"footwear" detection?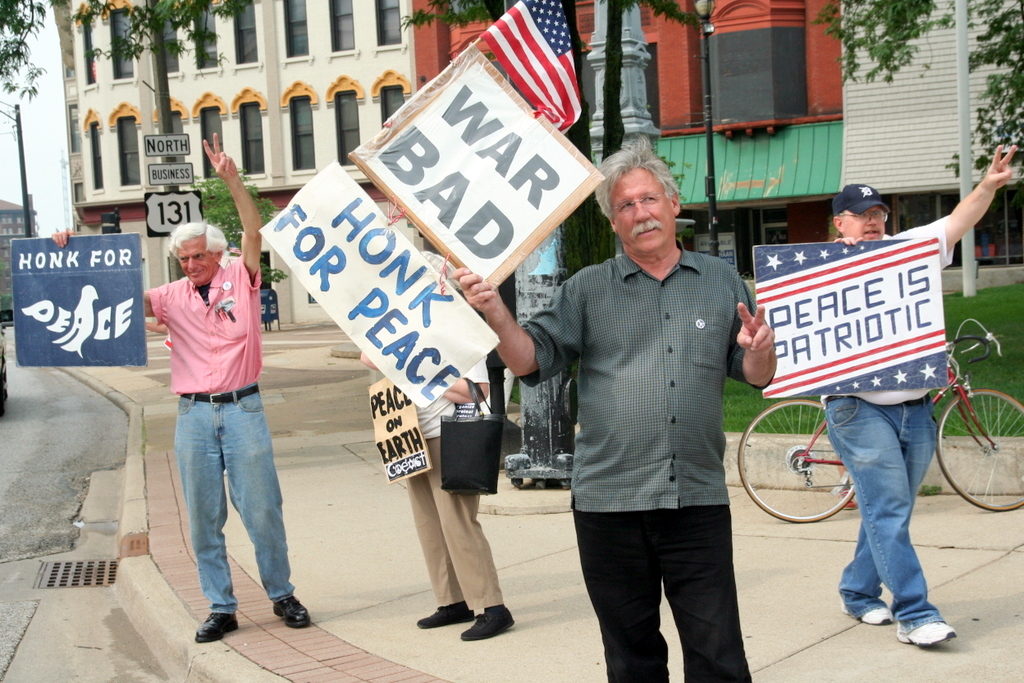
BBox(420, 605, 471, 623)
